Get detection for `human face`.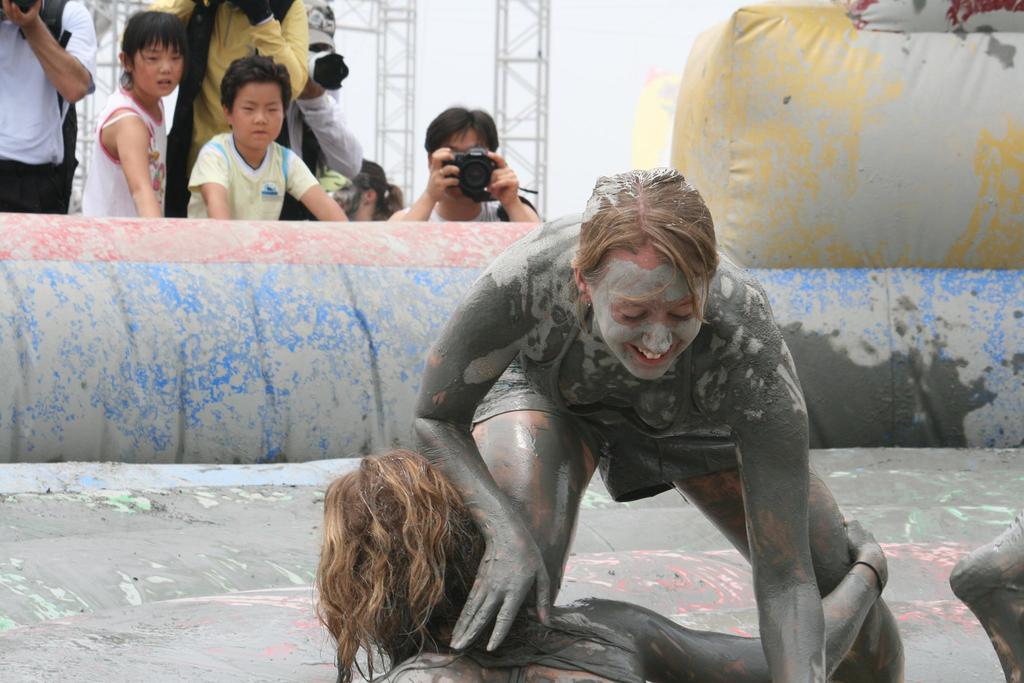
Detection: [438, 126, 491, 197].
